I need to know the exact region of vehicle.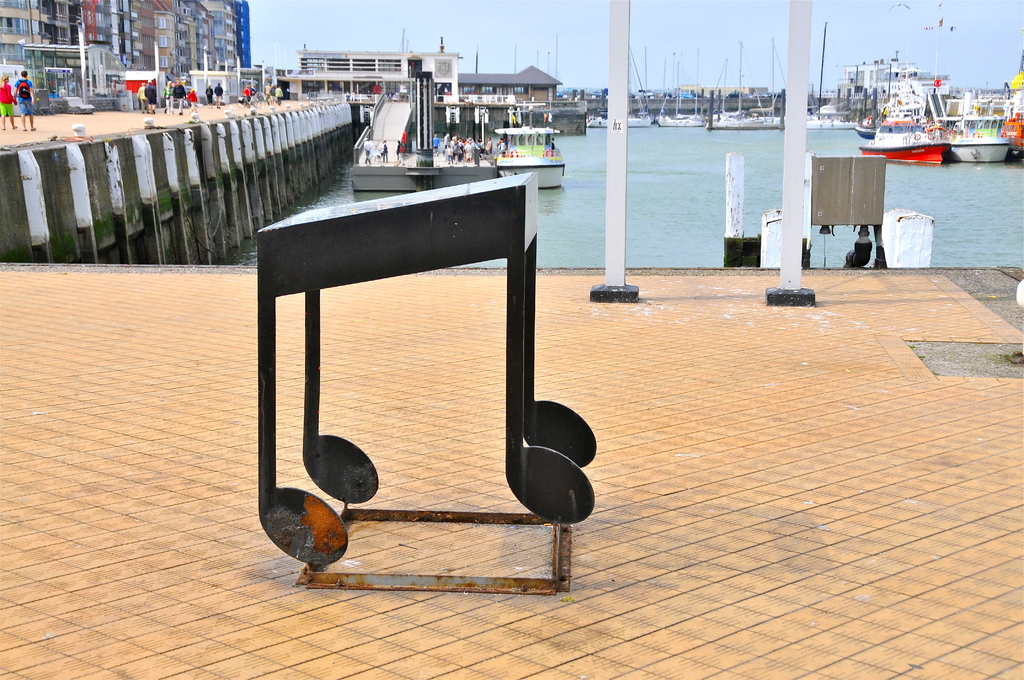
Region: [left=495, top=117, right=563, bottom=188].
